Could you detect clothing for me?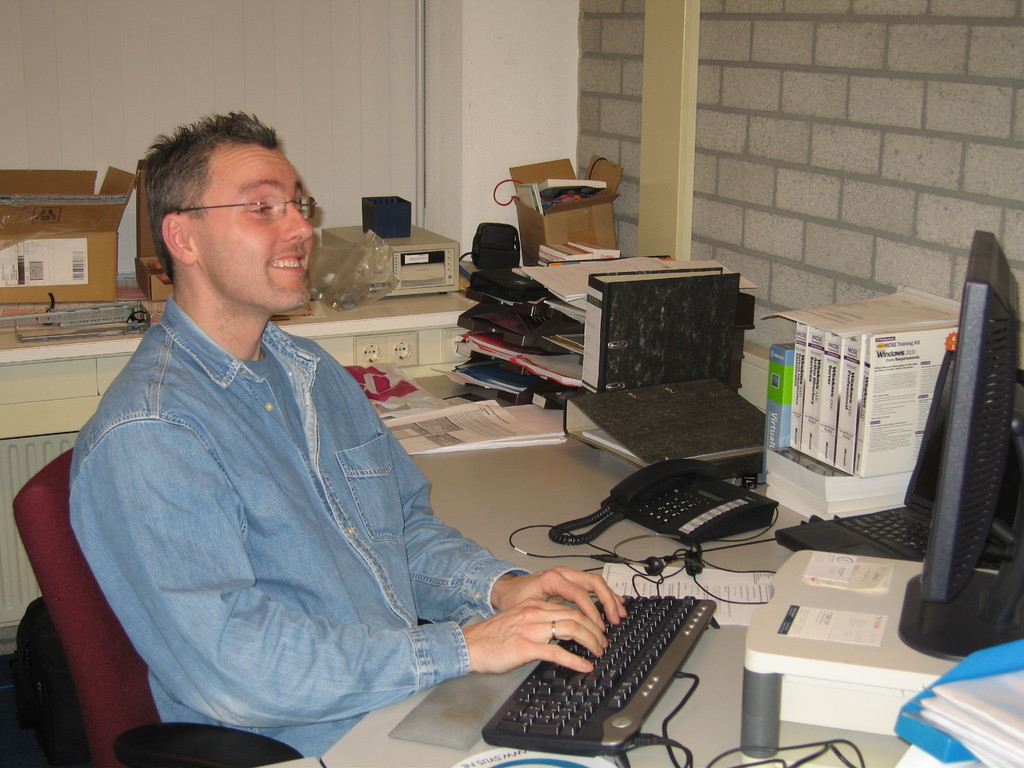
Detection result: bbox=(51, 223, 499, 767).
